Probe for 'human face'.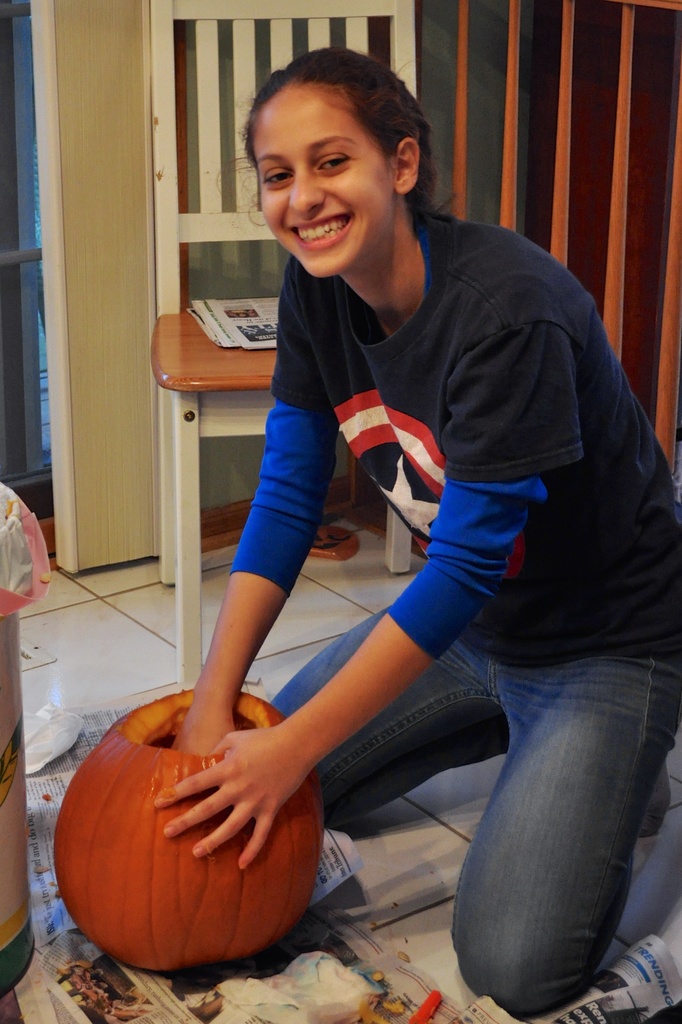
Probe result: x1=258, y1=85, x2=388, y2=276.
